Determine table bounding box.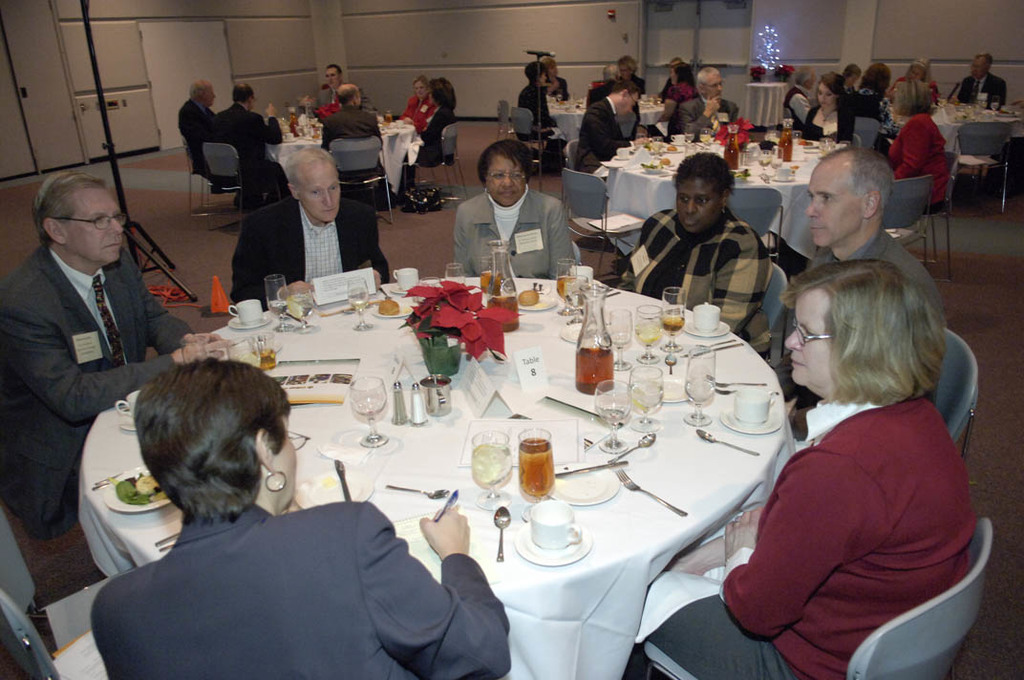
Determined: Rect(605, 135, 851, 254).
